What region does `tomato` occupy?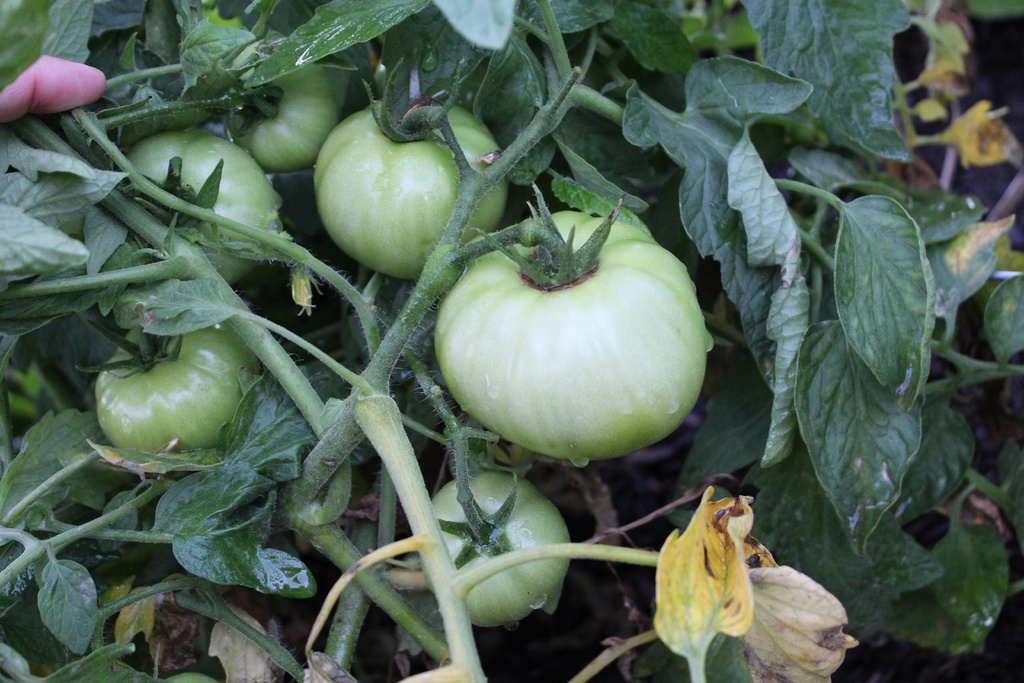
{"x1": 227, "y1": 68, "x2": 344, "y2": 170}.
